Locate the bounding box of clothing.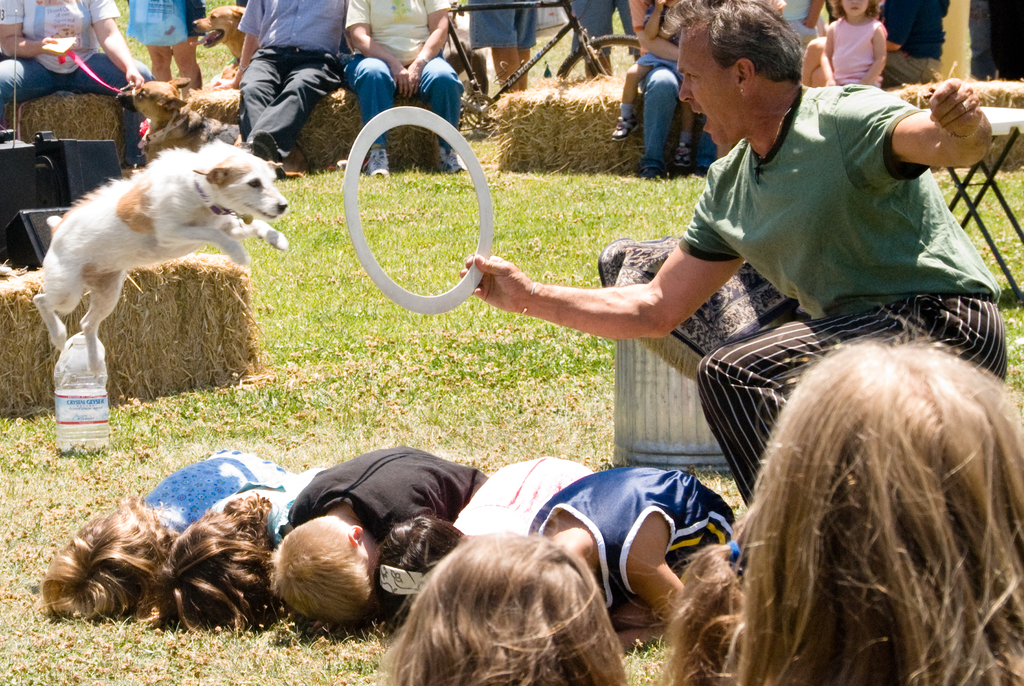
Bounding box: <bbox>286, 443, 490, 564</bbox>.
